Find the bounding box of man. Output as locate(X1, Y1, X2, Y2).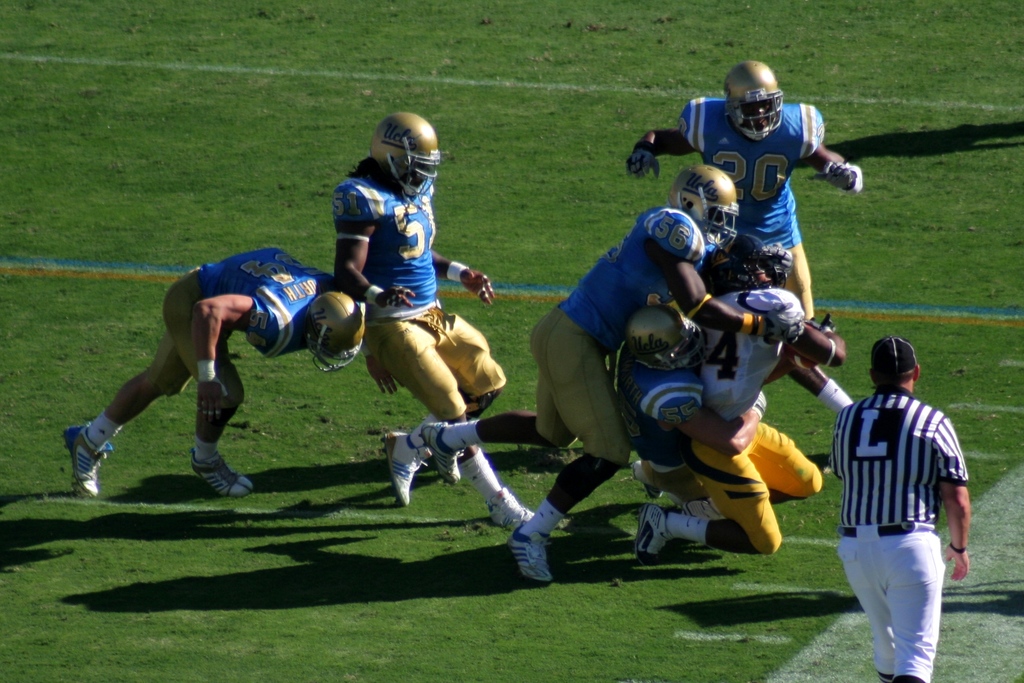
locate(61, 247, 401, 504).
